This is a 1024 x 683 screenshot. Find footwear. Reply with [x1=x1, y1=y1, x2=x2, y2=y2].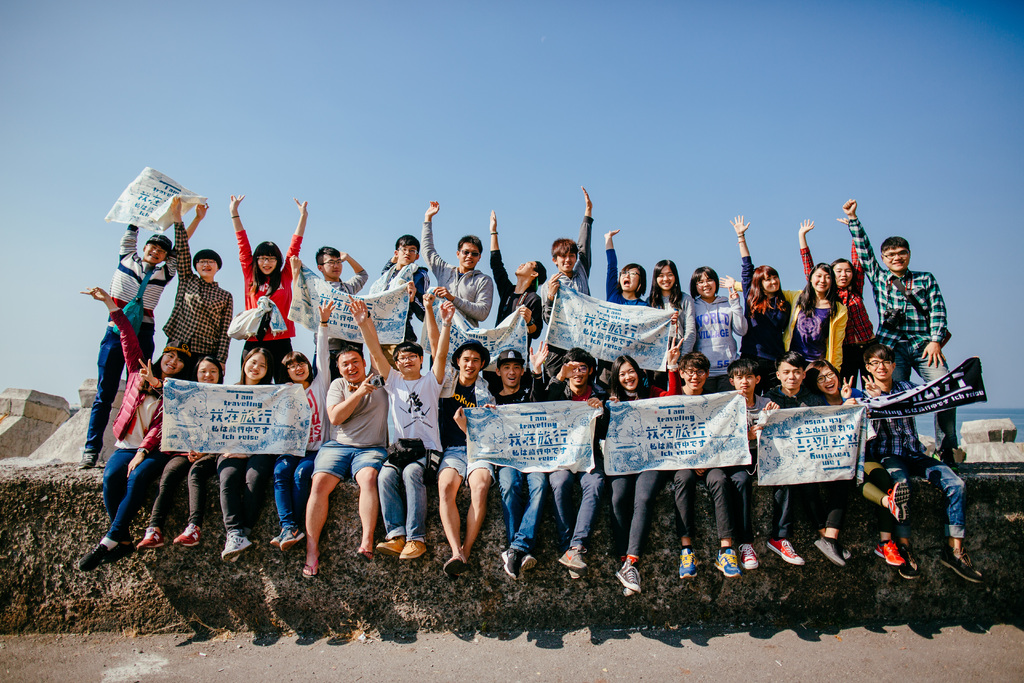
[x1=445, y1=557, x2=471, y2=576].
